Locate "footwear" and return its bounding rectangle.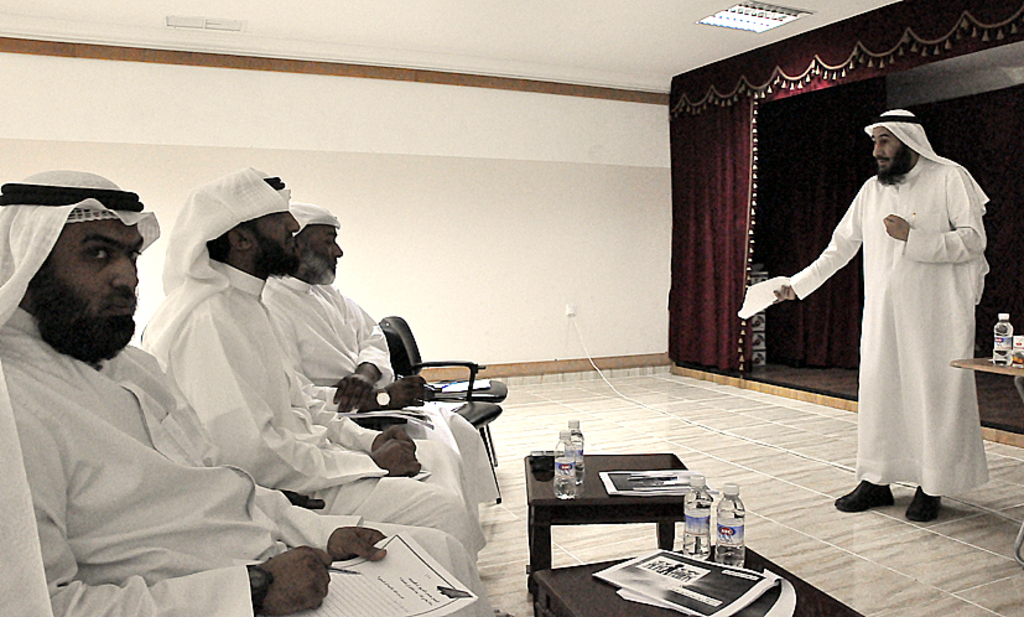
[901, 479, 944, 524].
